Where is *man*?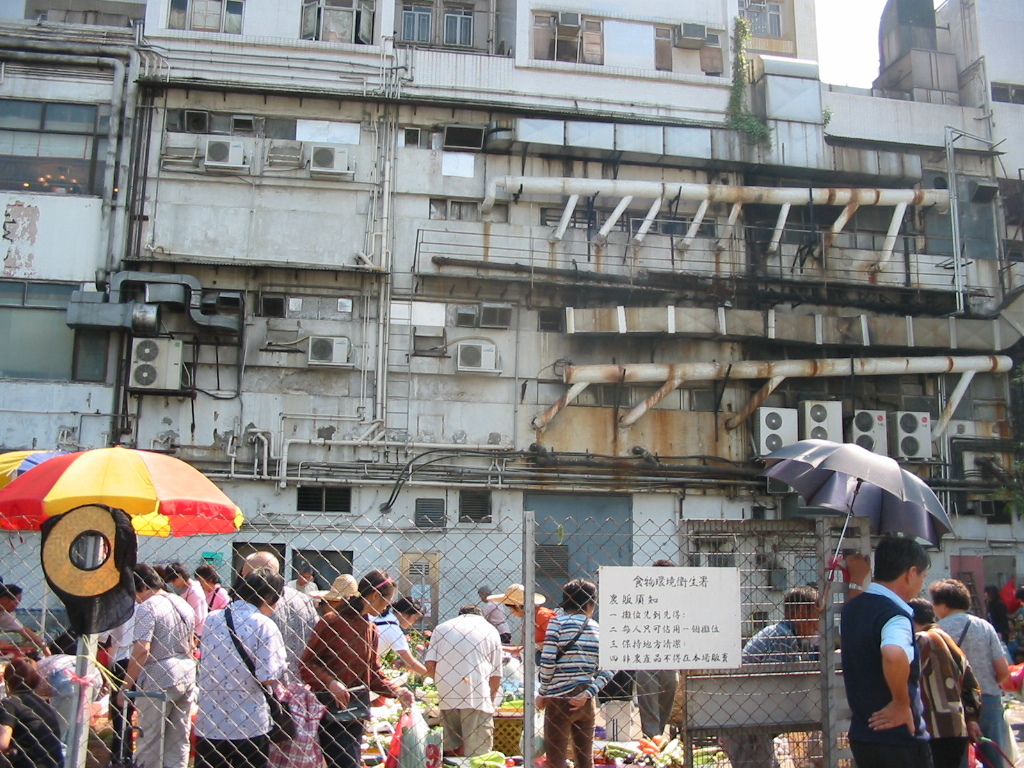
select_region(922, 575, 1016, 767).
